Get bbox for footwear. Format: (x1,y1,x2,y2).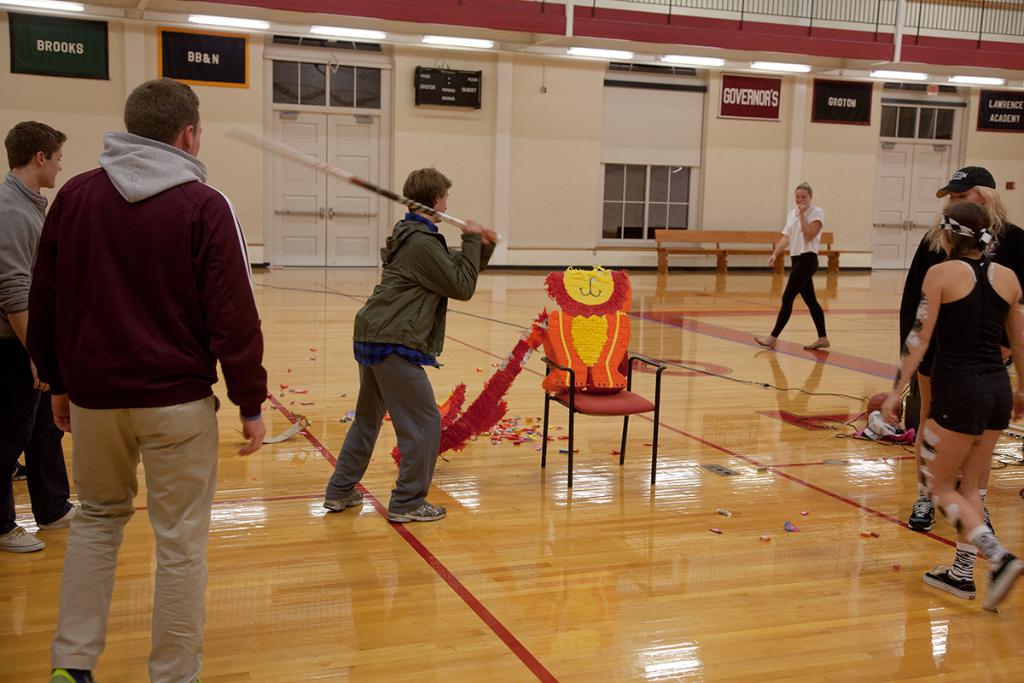
(45,663,91,682).
